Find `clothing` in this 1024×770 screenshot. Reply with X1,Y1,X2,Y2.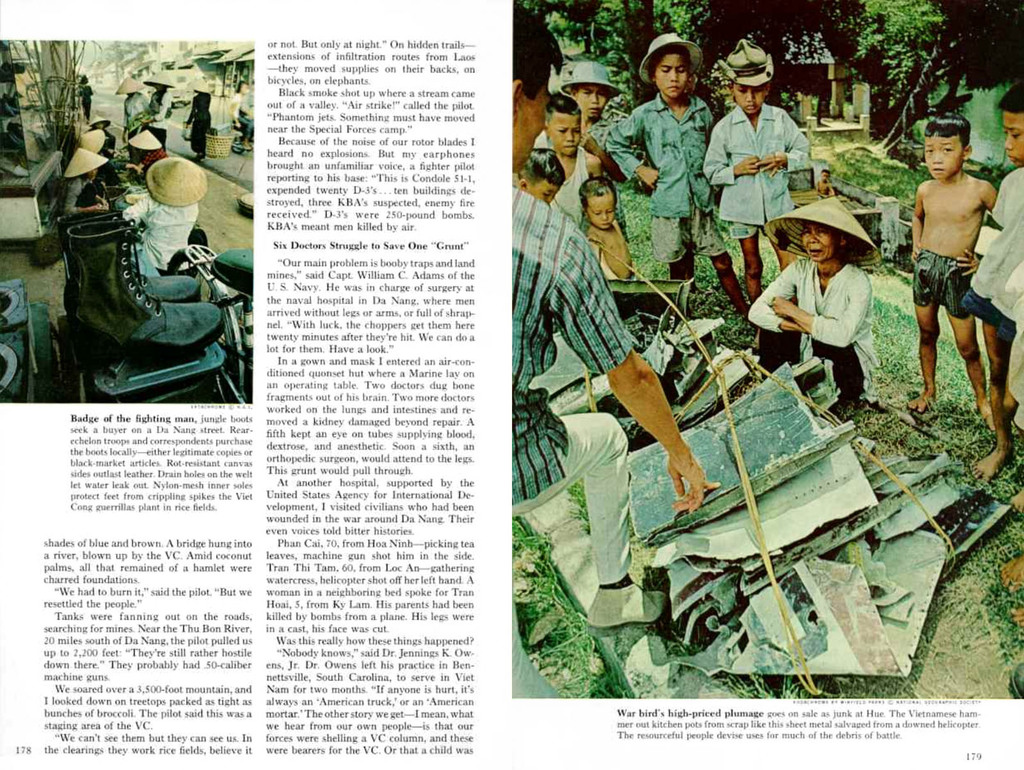
229,92,253,141.
